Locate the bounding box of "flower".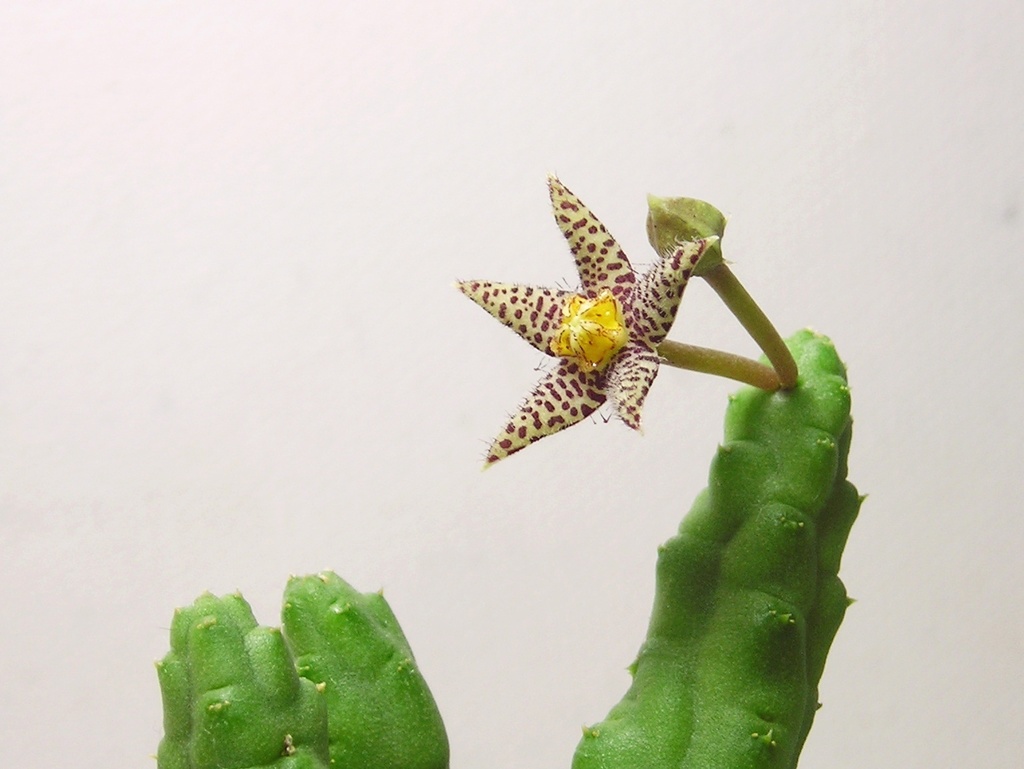
Bounding box: {"x1": 451, "y1": 167, "x2": 723, "y2": 476}.
